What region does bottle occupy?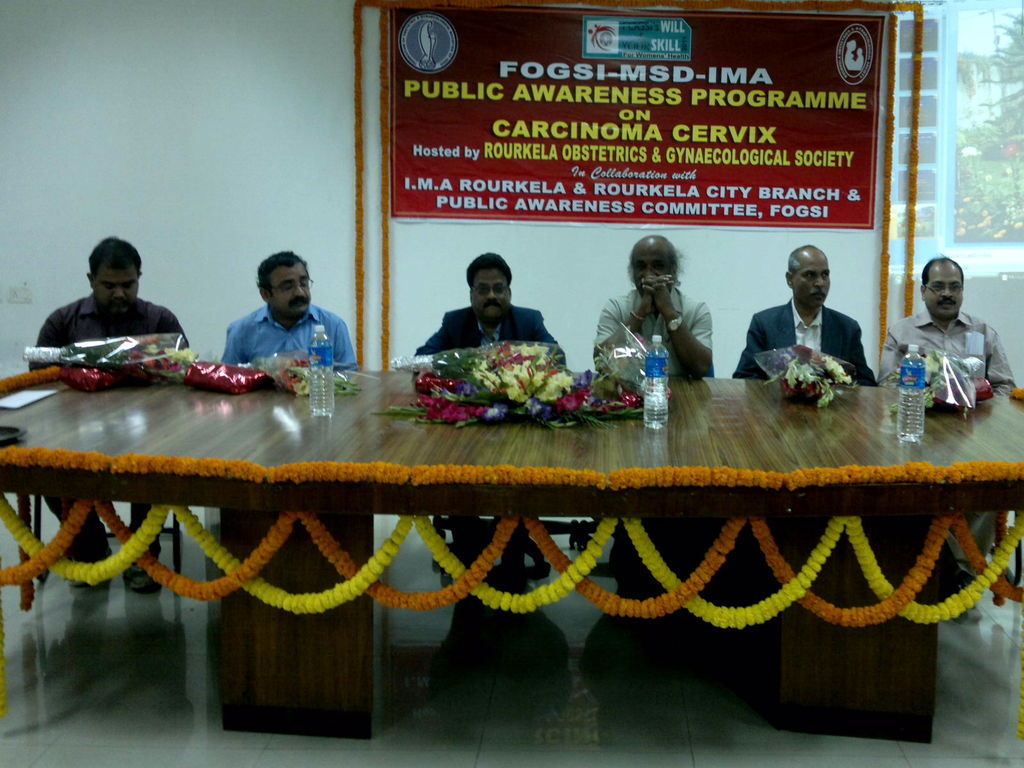
641:336:668:431.
